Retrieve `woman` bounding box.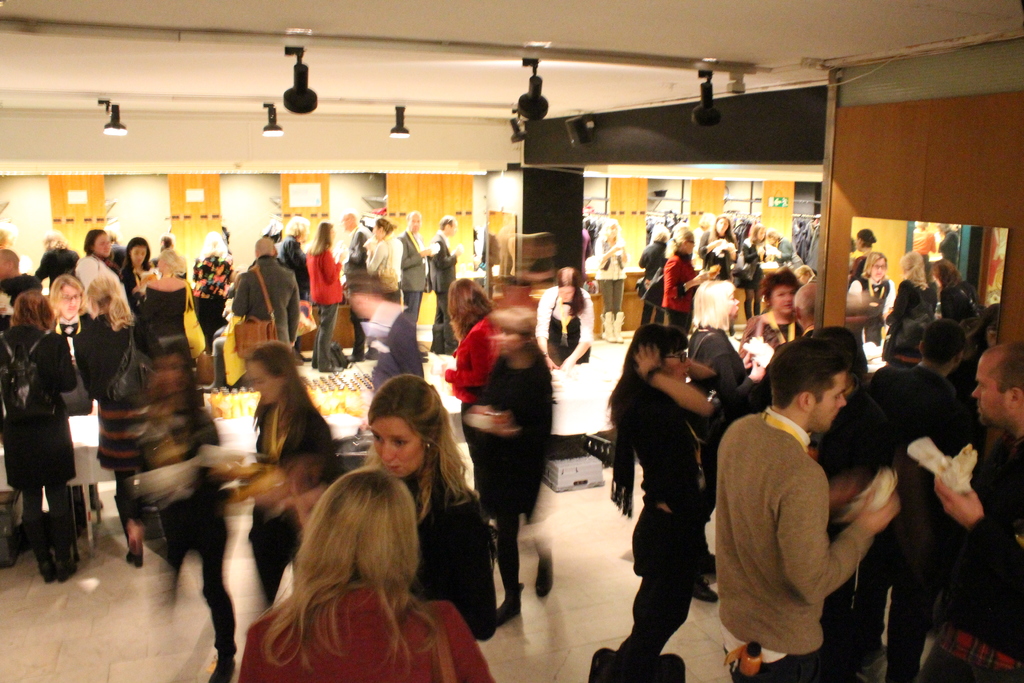
Bounding box: (932,257,980,323).
